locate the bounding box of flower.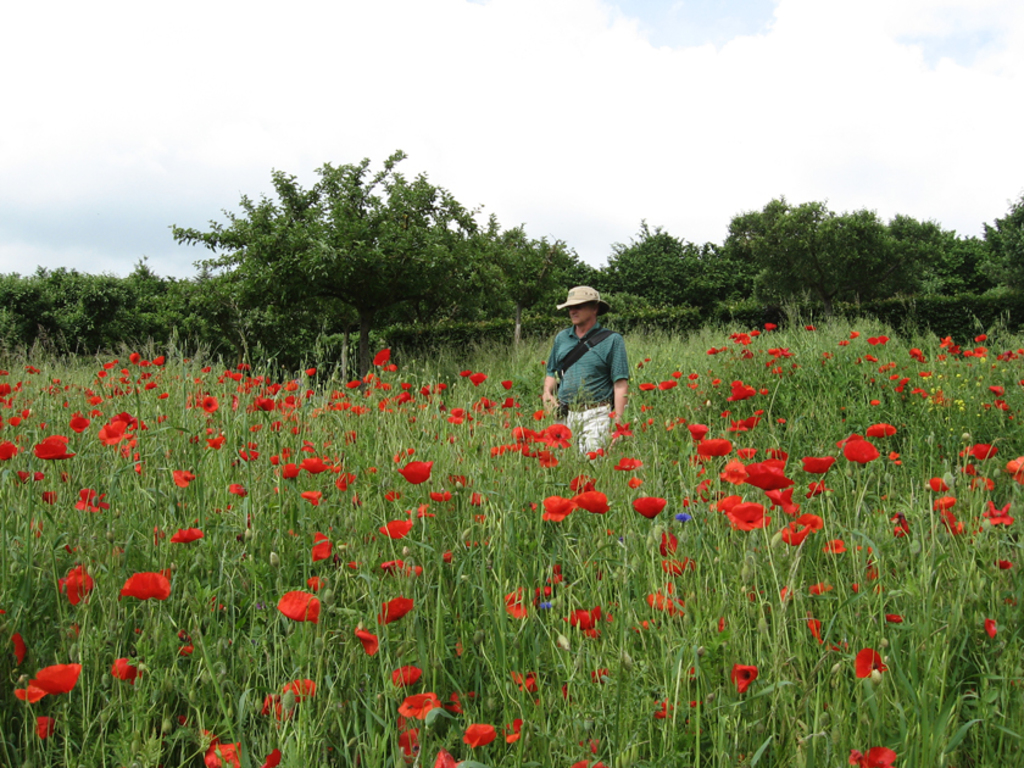
Bounding box: crop(585, 447, 596, 458).
